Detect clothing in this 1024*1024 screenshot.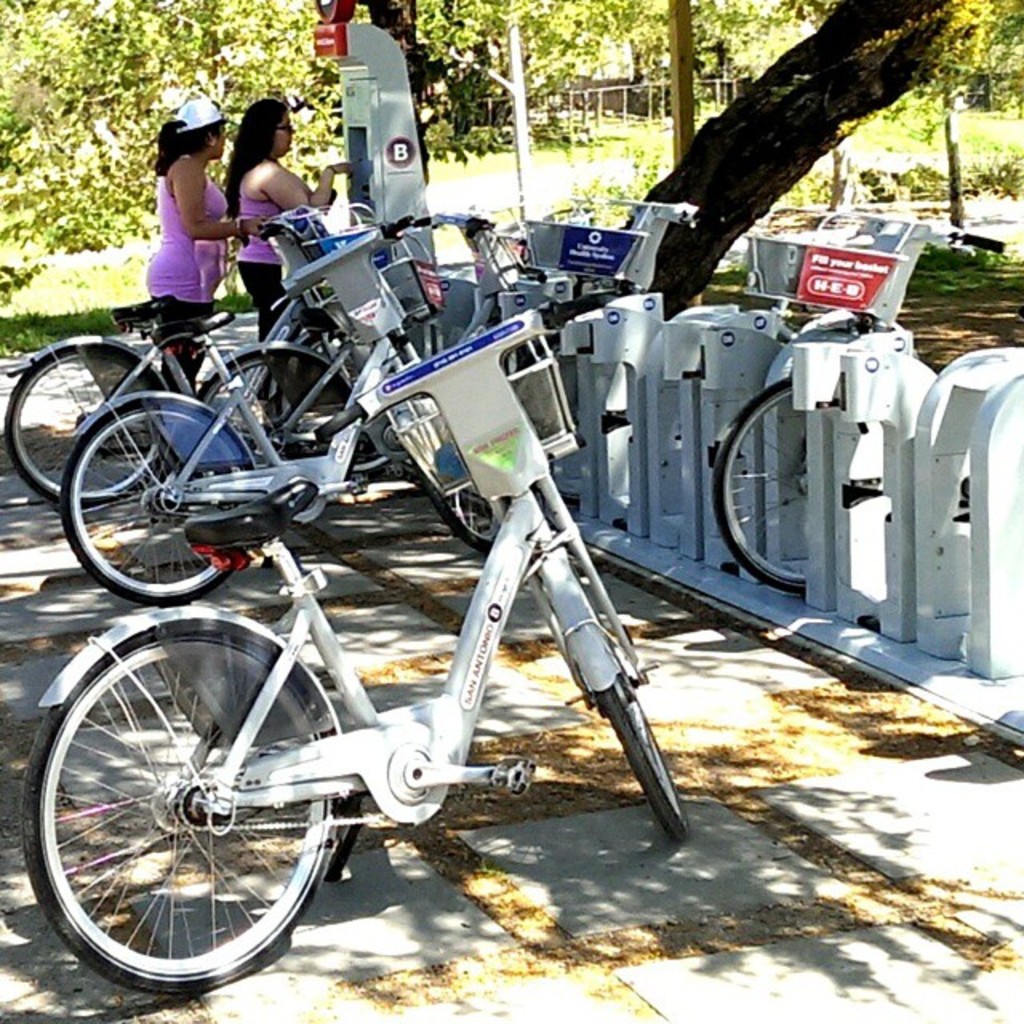
Detection: <bbox>138, 152, 235, 406</bbox>.
